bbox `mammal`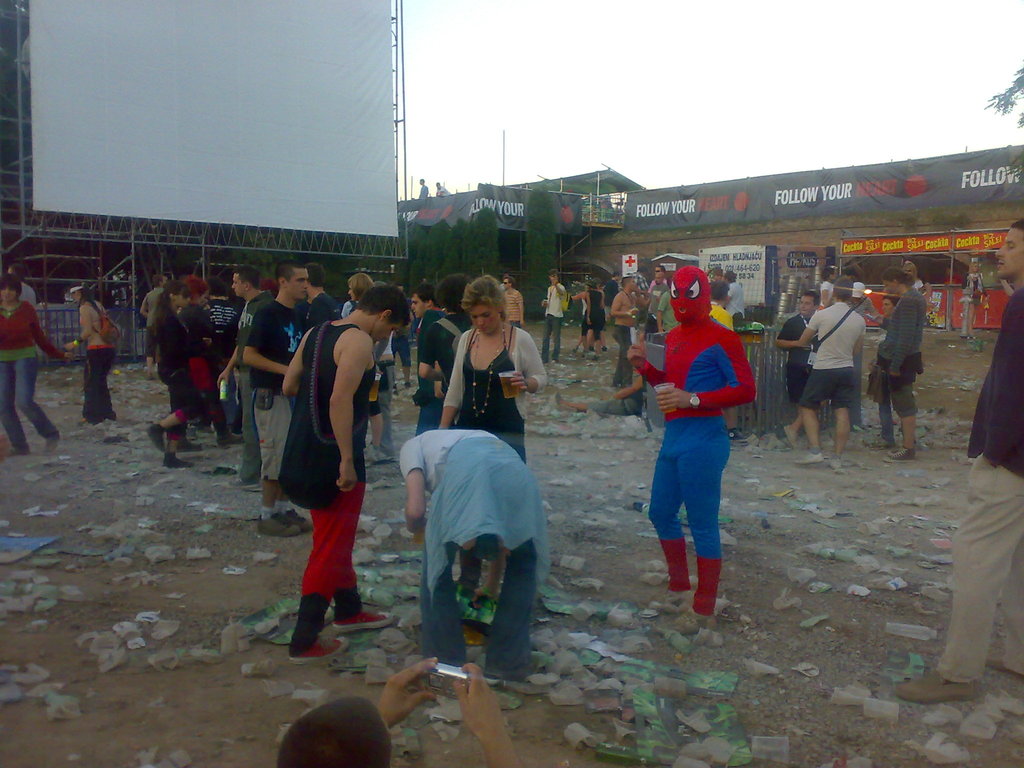
(left=438, top=274, right=549, bottom=609)
